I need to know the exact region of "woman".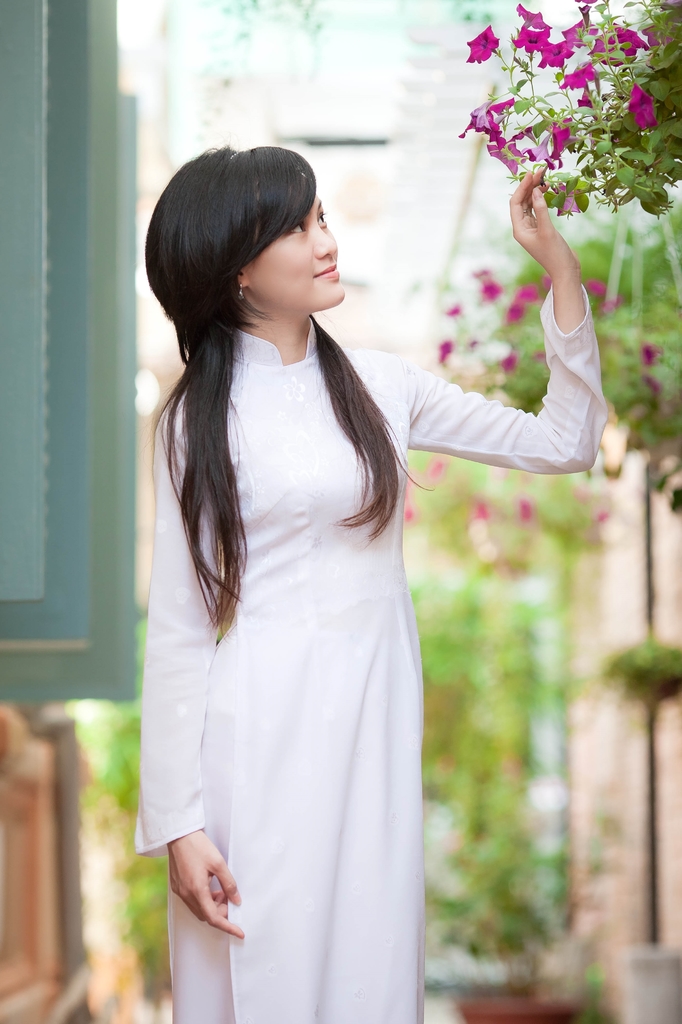
Region: Rect(140, 131, 541, 988).
